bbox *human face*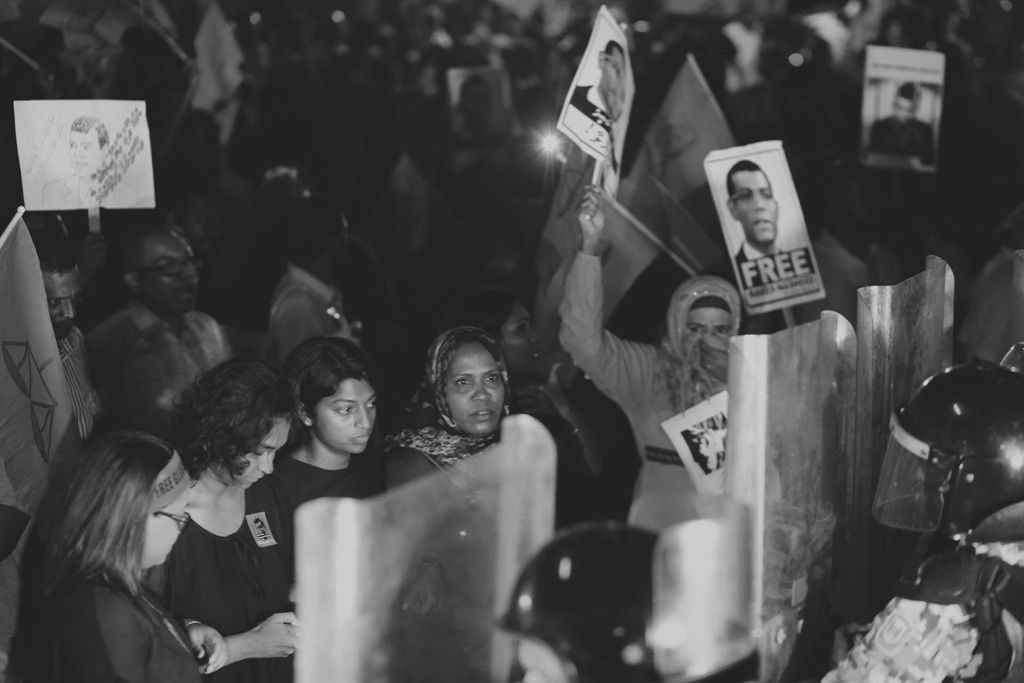
pyautogui.locateOnScreen(162, 329, 200, 399)
